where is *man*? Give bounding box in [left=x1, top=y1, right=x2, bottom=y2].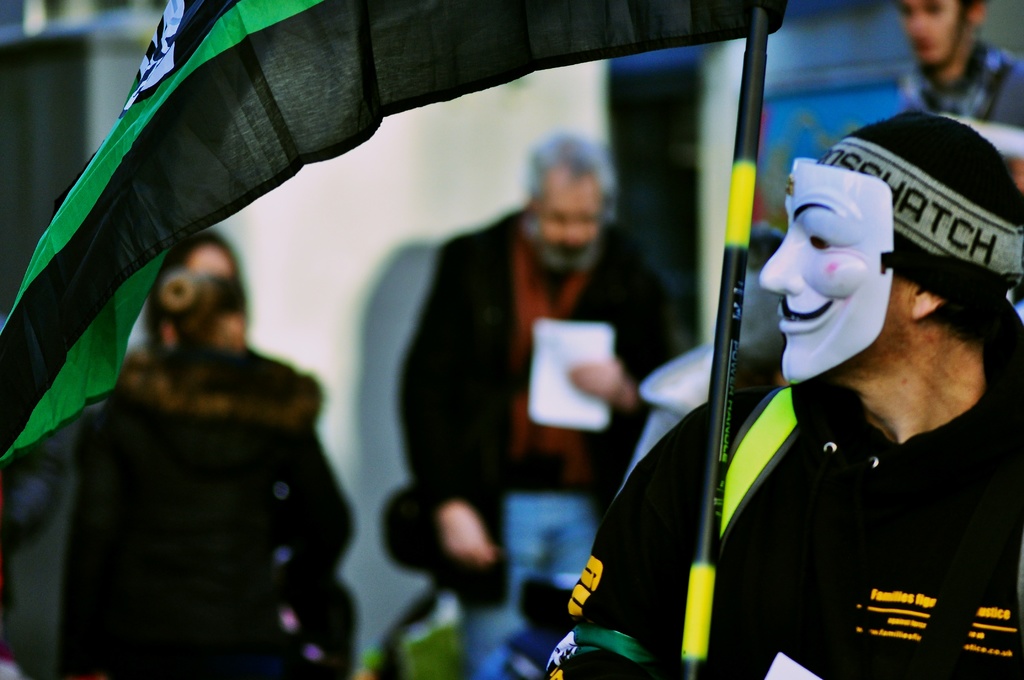
[left=401, top=151, right=682, bottom=595].
